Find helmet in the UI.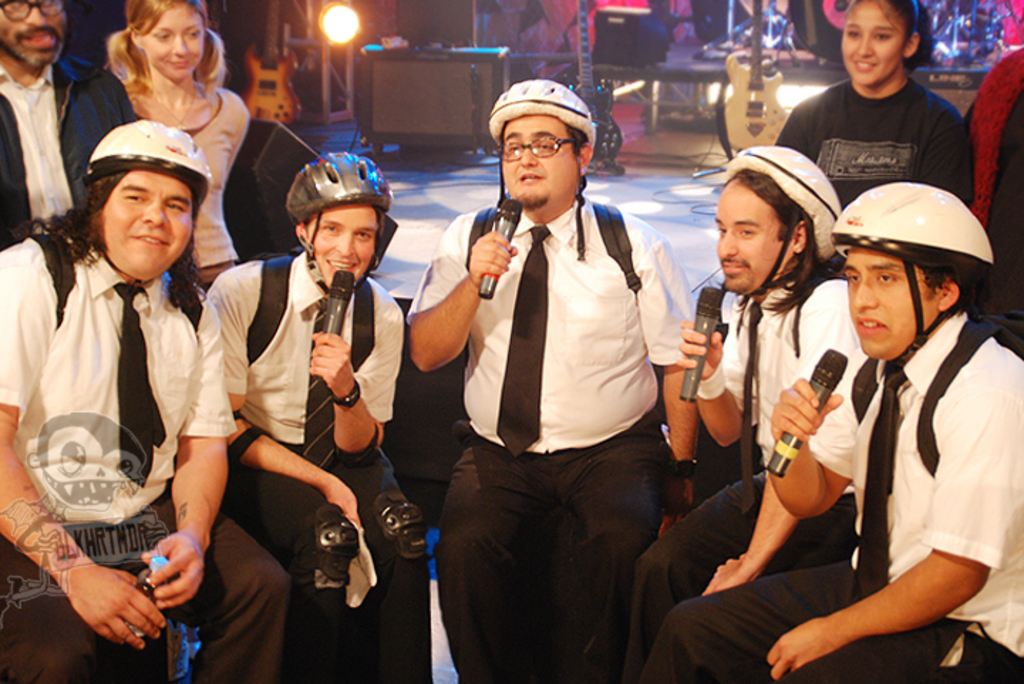
UI element at select_region(488, 70, 593, 188).
